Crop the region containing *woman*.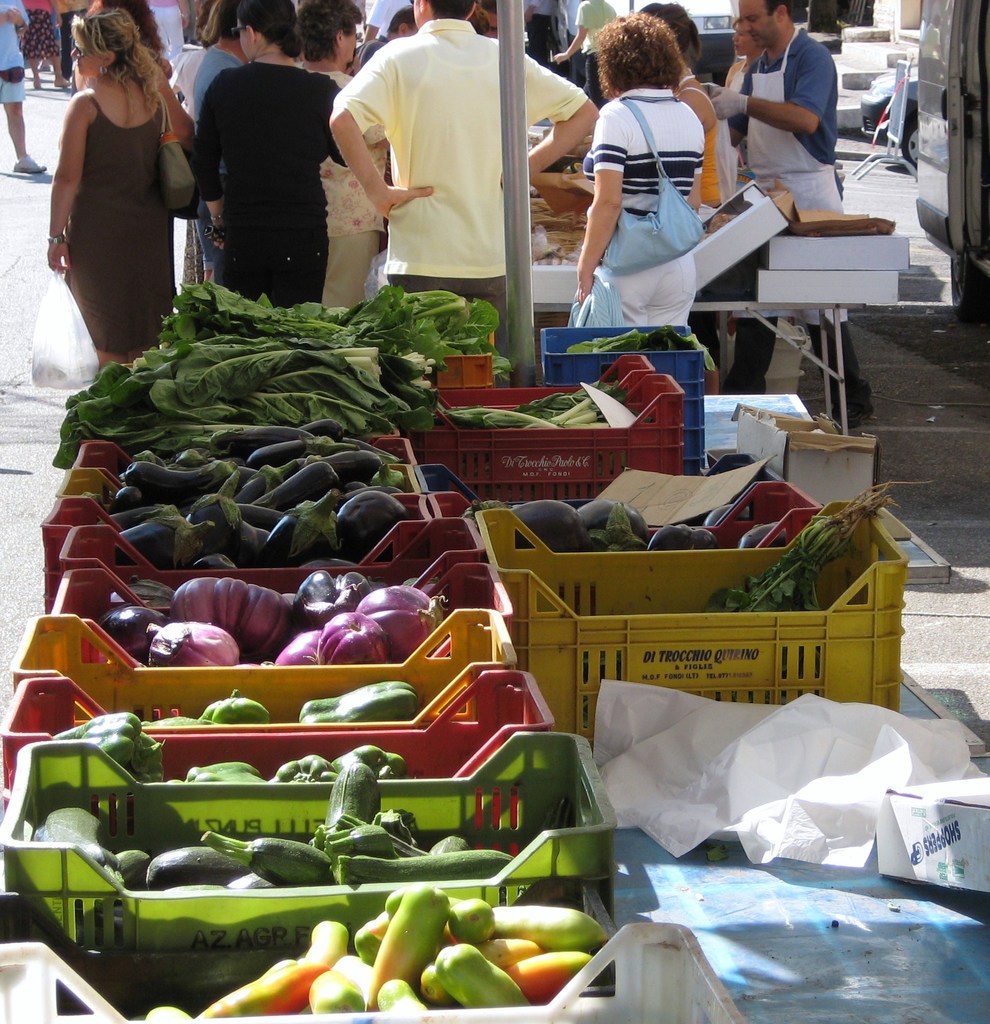
Crop region: left=193, top=1, right=358, bottom=312.
